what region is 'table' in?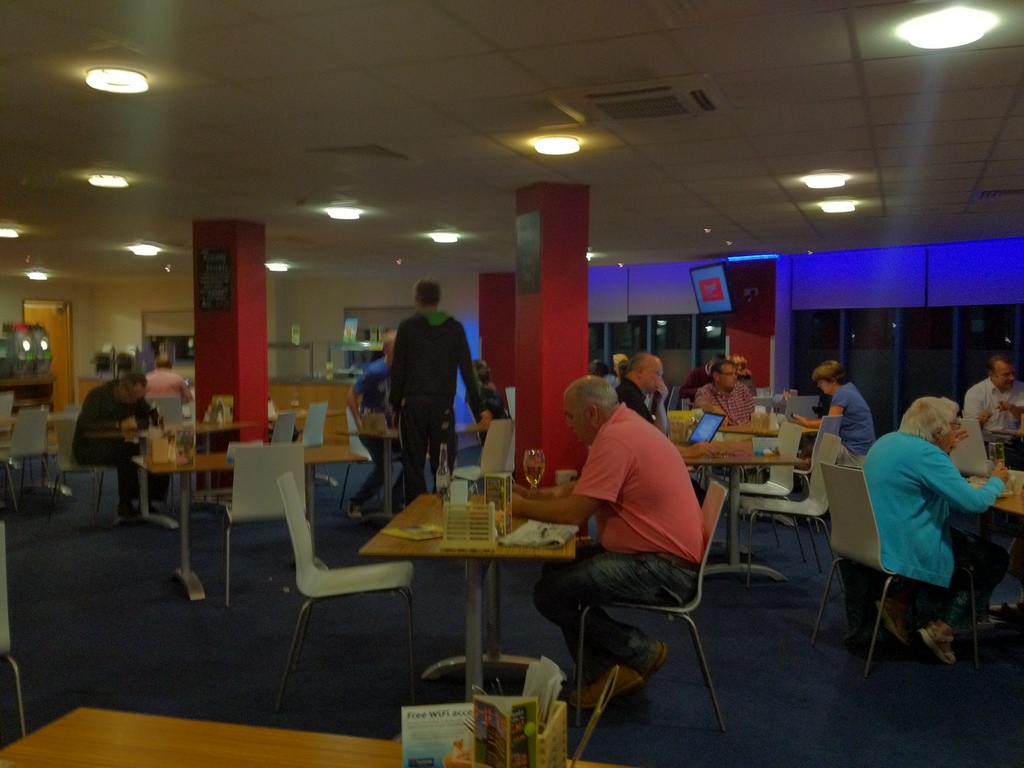
[x1=982, y1=425, x2=1023, y2=442].
